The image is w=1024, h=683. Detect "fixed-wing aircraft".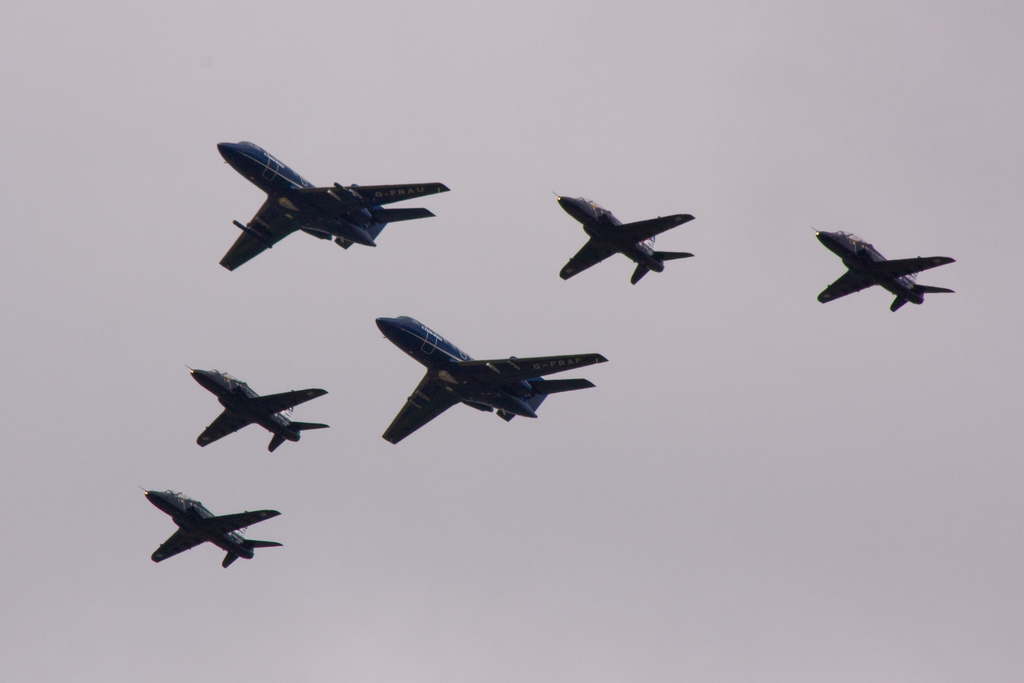
Detection: (x1=368, y1=304, x2=618, y2=443).
